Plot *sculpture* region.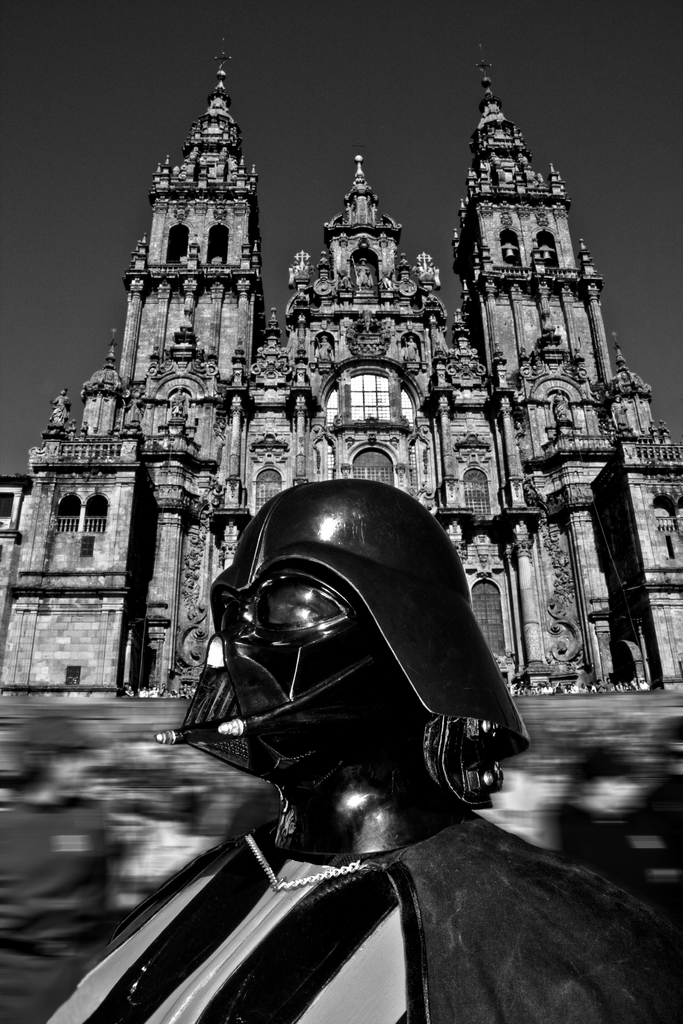
Plotted at bbox=[40, 480, 680, 1023].
